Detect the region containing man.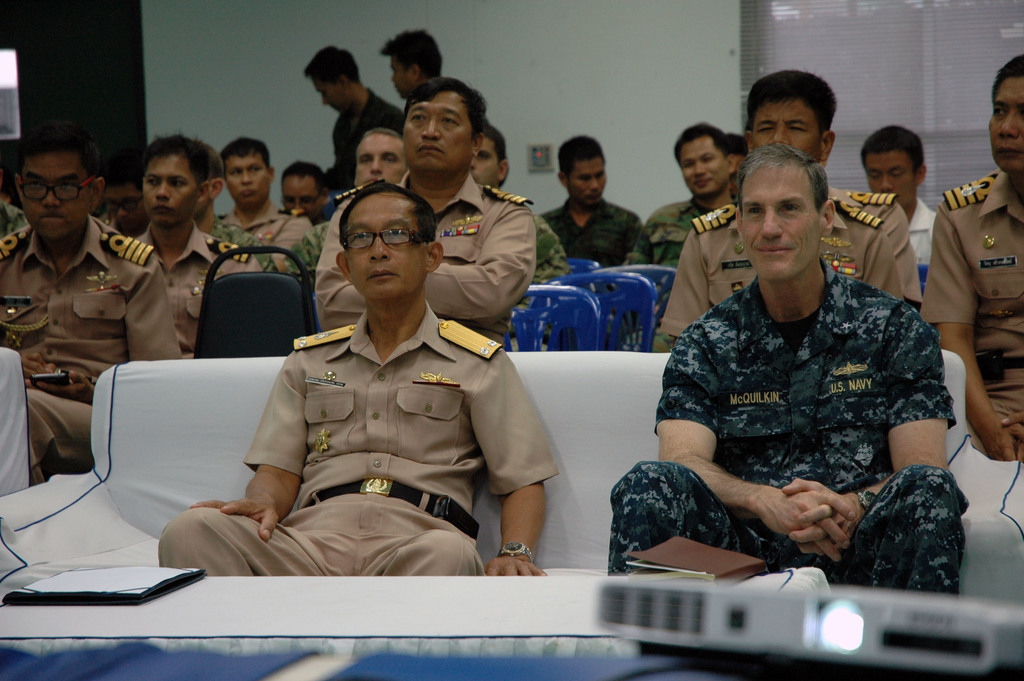
{"x1": 308, "y1": 72, "x2": 538, "y2": 334}.
